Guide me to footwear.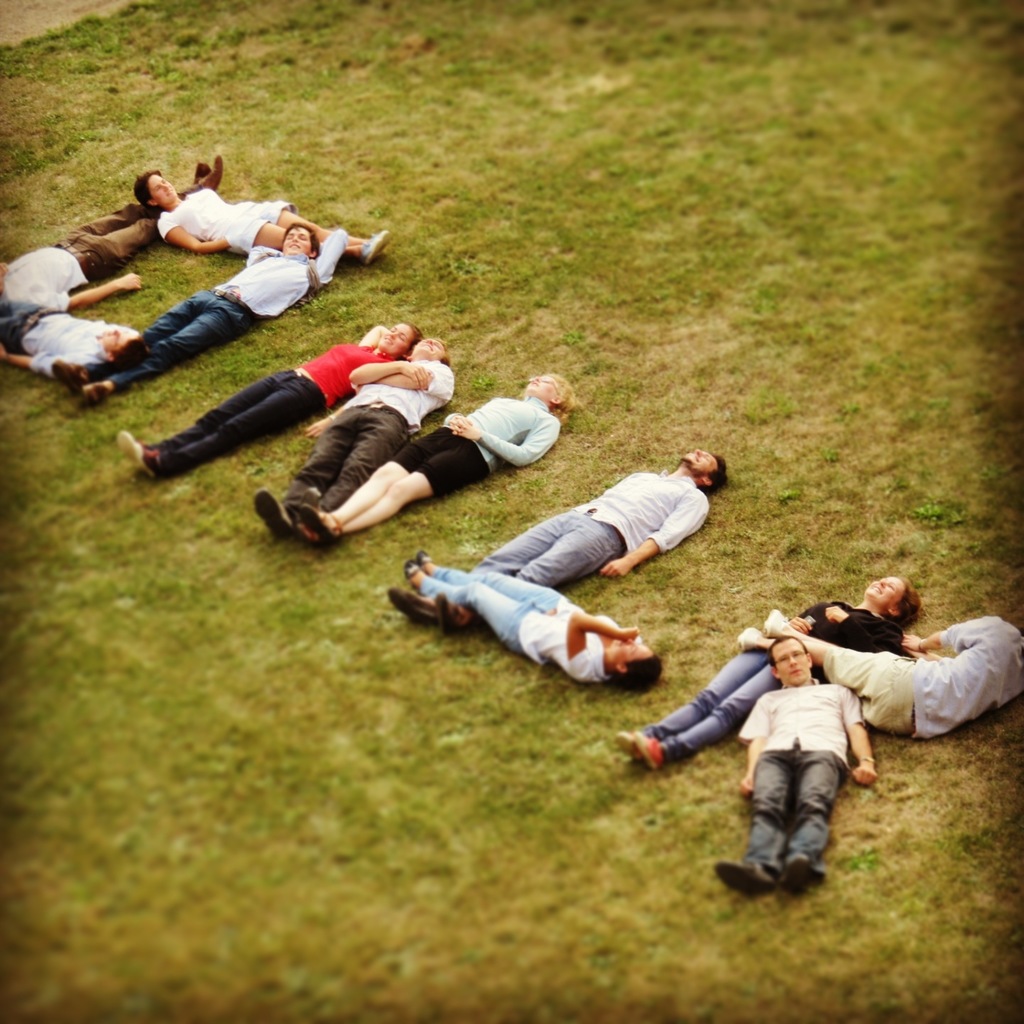
Guidance: <region>618, 727, 636, 755</region>.
